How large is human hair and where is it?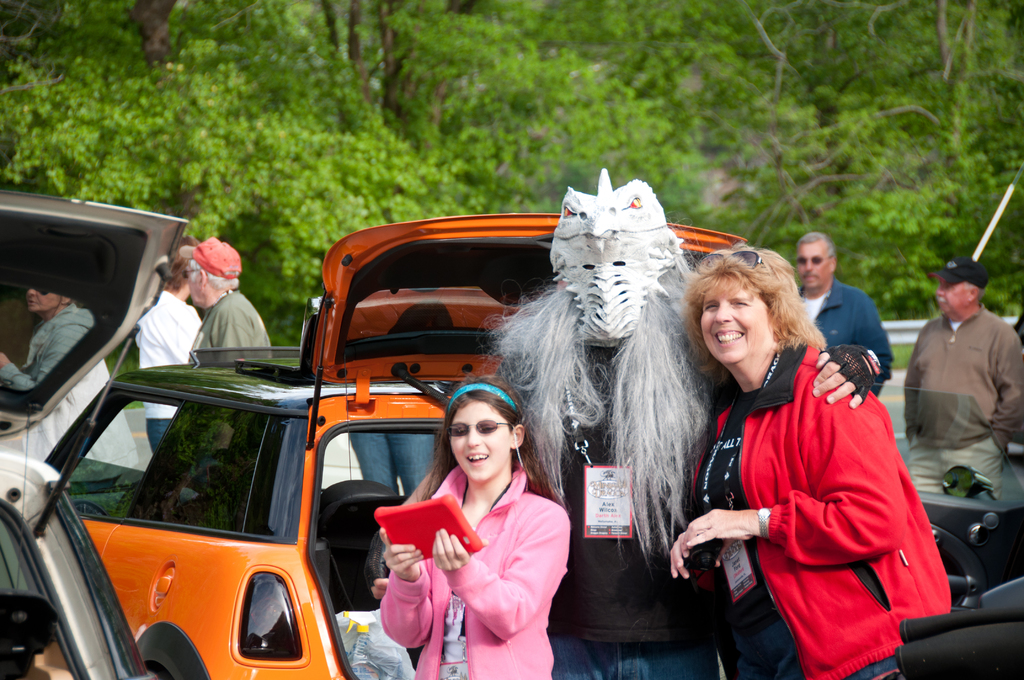
Bounding box: bbox=[166, 238, 202, 296].
